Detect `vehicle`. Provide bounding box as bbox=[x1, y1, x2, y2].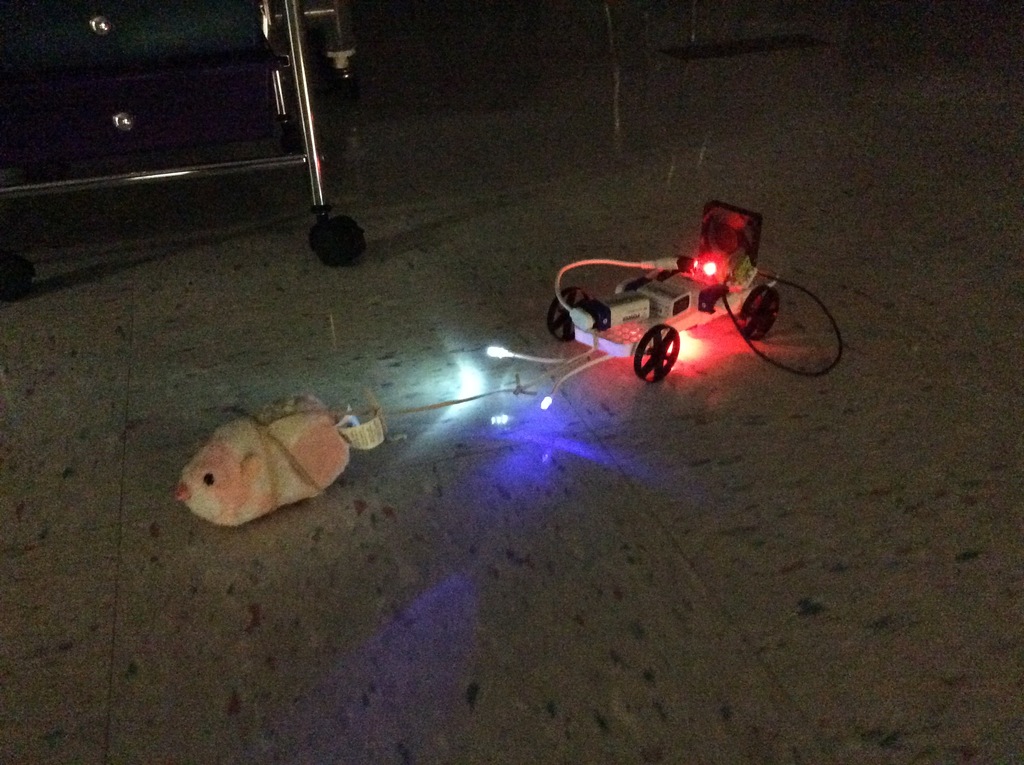
bbox=[547, 203, 777, 385].
